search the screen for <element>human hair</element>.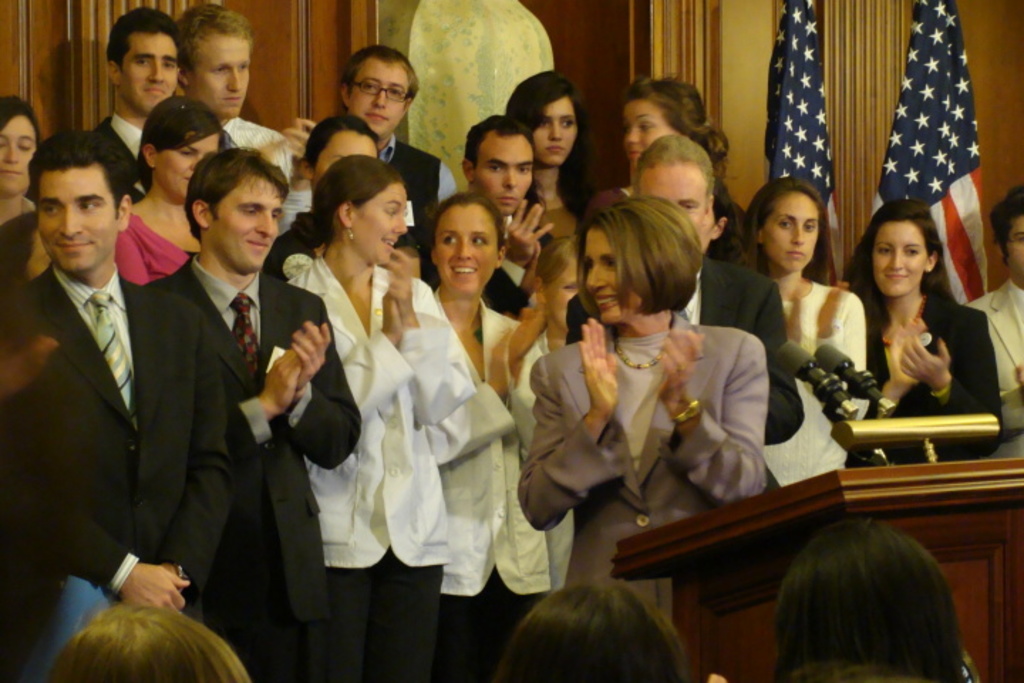
Found at bbox=[626, 134, 713, 213].
